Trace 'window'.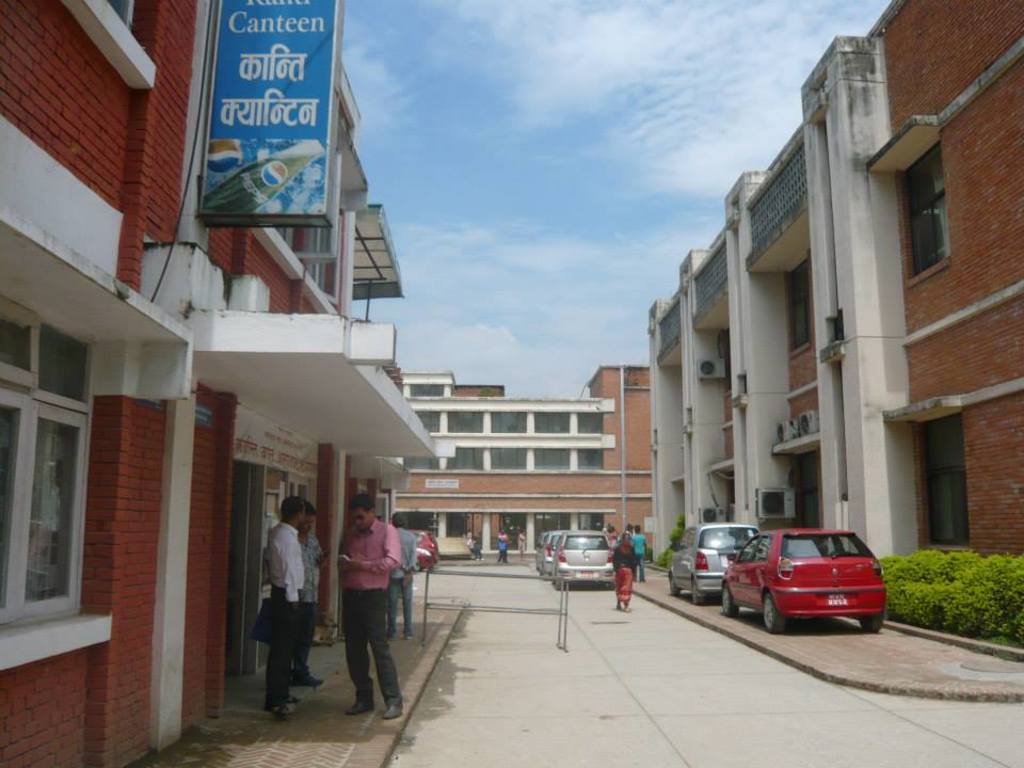
Traced to (x1=796, y1=449, x2=827, y2=535).
